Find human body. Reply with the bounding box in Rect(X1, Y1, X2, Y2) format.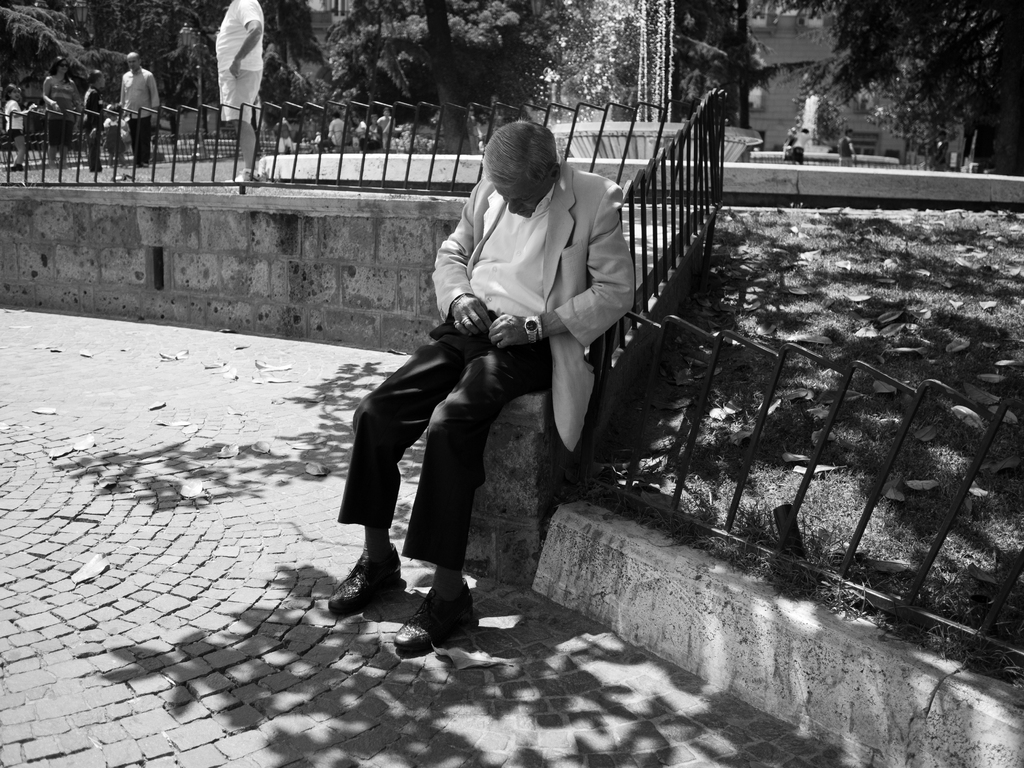
Rect(119, 54, 157, 168).
